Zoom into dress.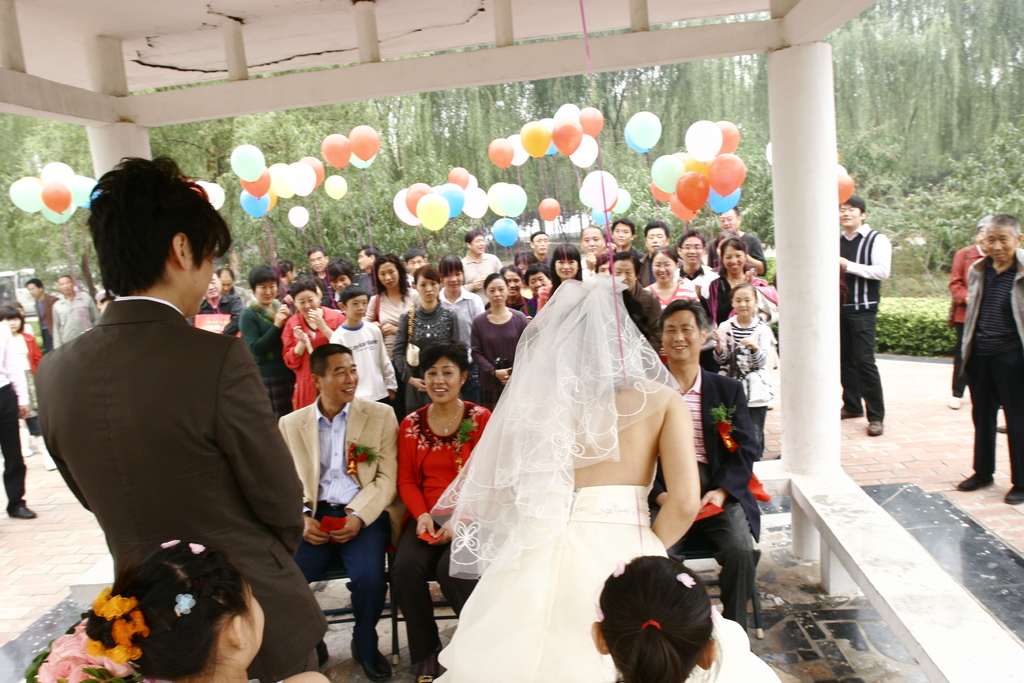
Zoom target: Rect(426, 268, 784, 682).
